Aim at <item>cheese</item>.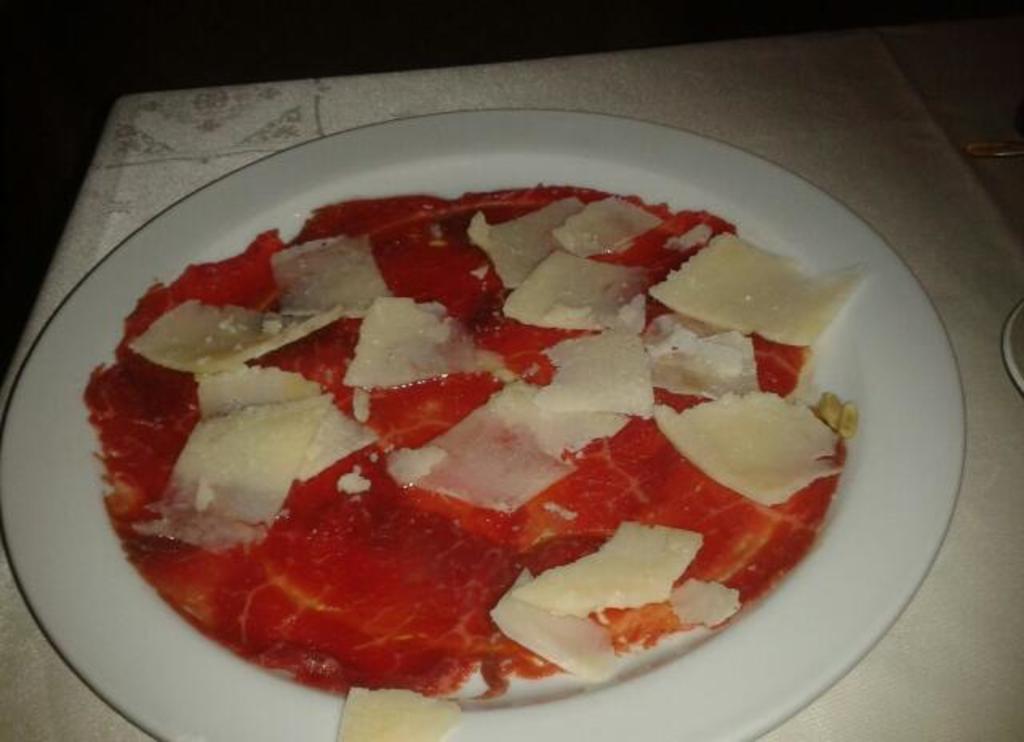
Aimed at 131, 281, 334, 381.
